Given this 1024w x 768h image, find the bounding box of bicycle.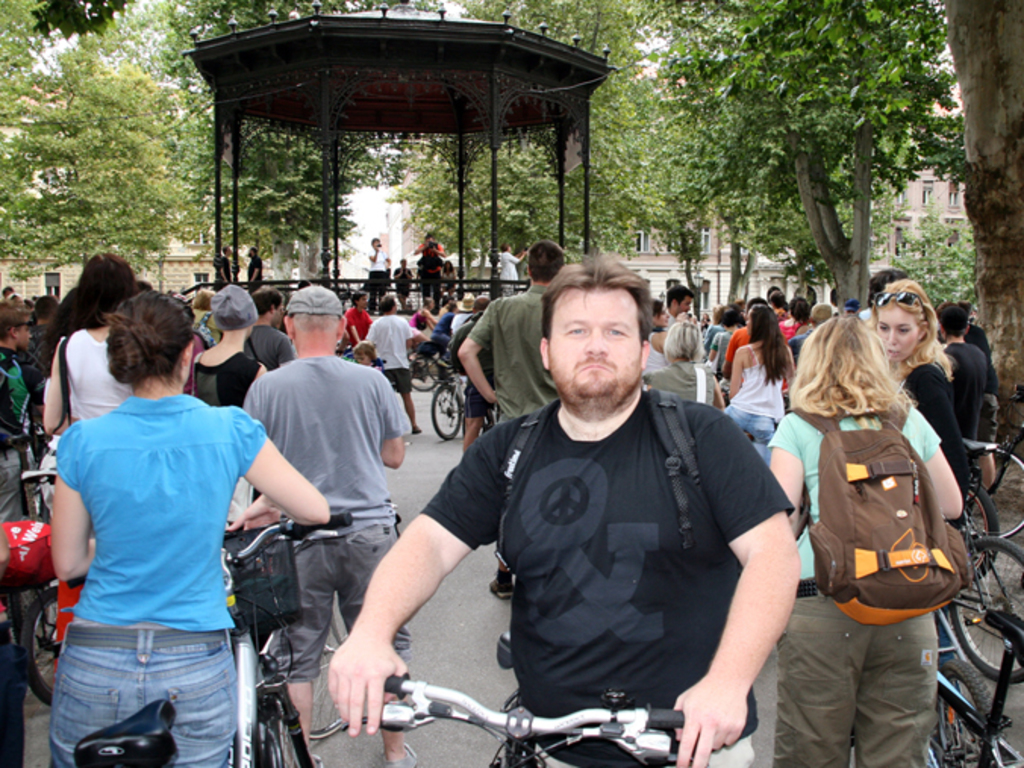
box(353, 648, 726, 766).
